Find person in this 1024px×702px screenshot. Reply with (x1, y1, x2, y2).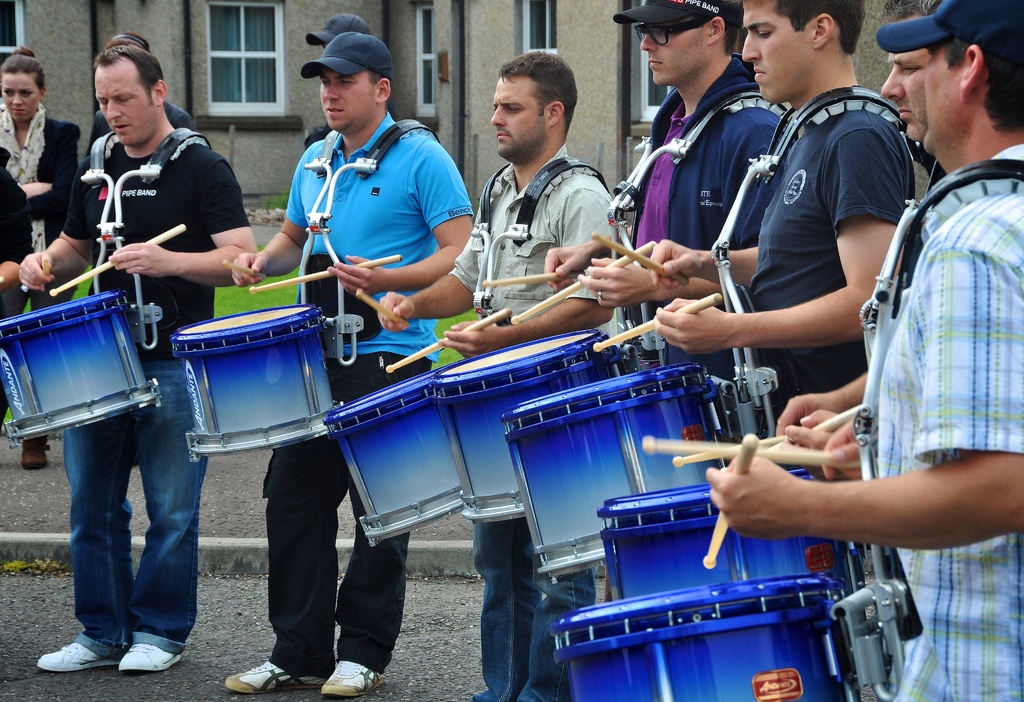
(56, 22, 227, 513).
